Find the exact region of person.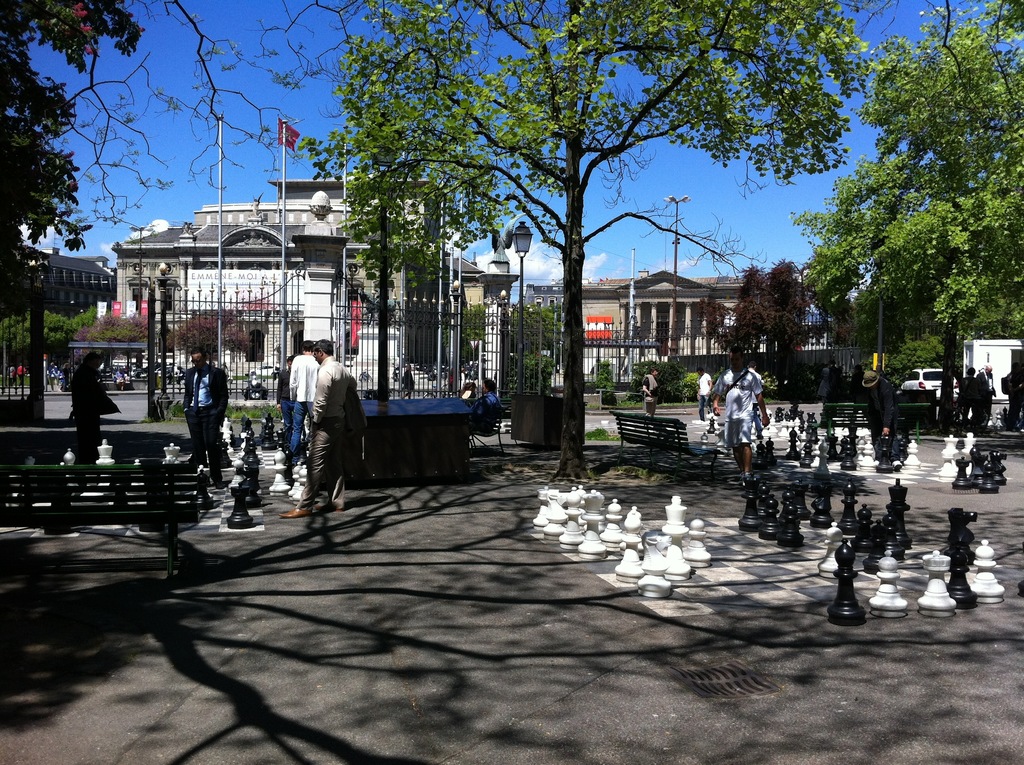
Exact region: (467, 377, 501, 437).
